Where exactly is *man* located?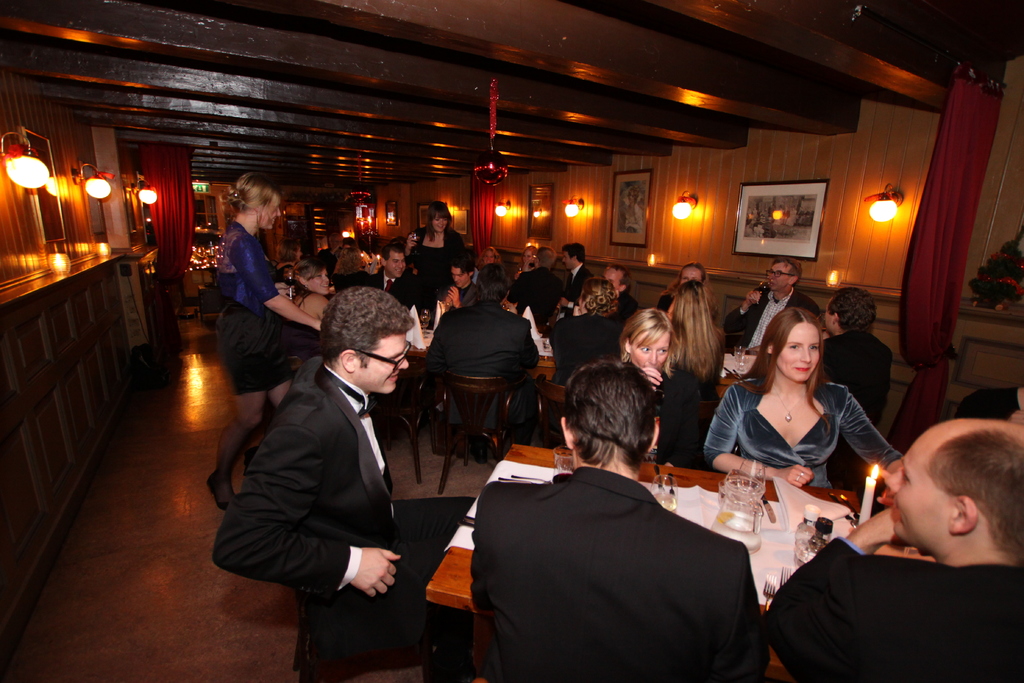
Its bounding box is 212, 295, 418, 605.
